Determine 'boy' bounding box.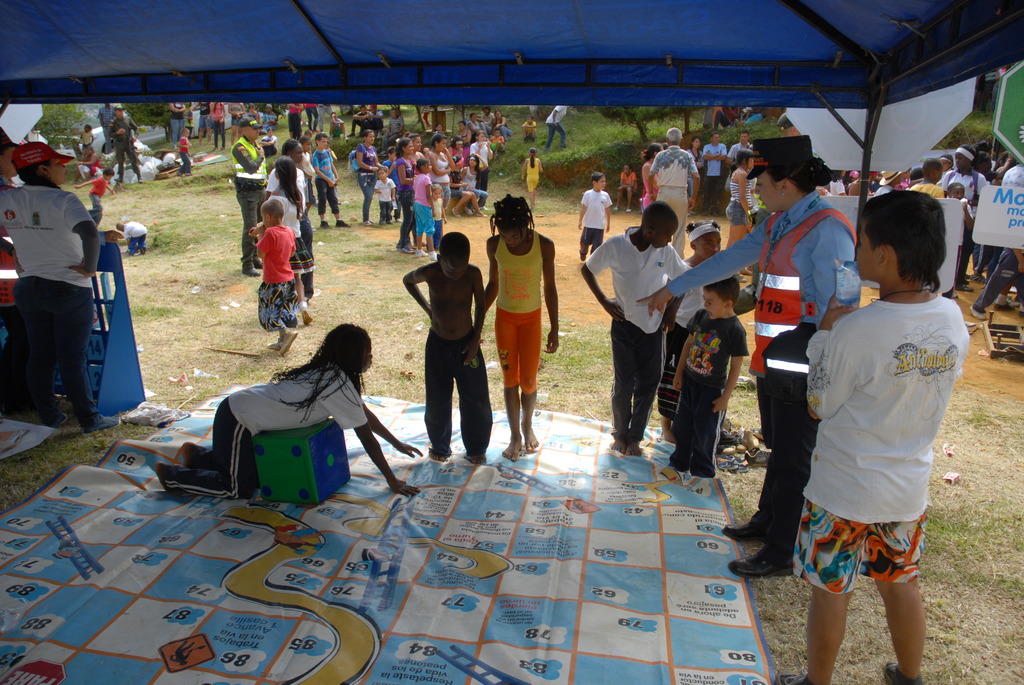
Determined: <bbox>796, 182, 975, 671</bbox>.
